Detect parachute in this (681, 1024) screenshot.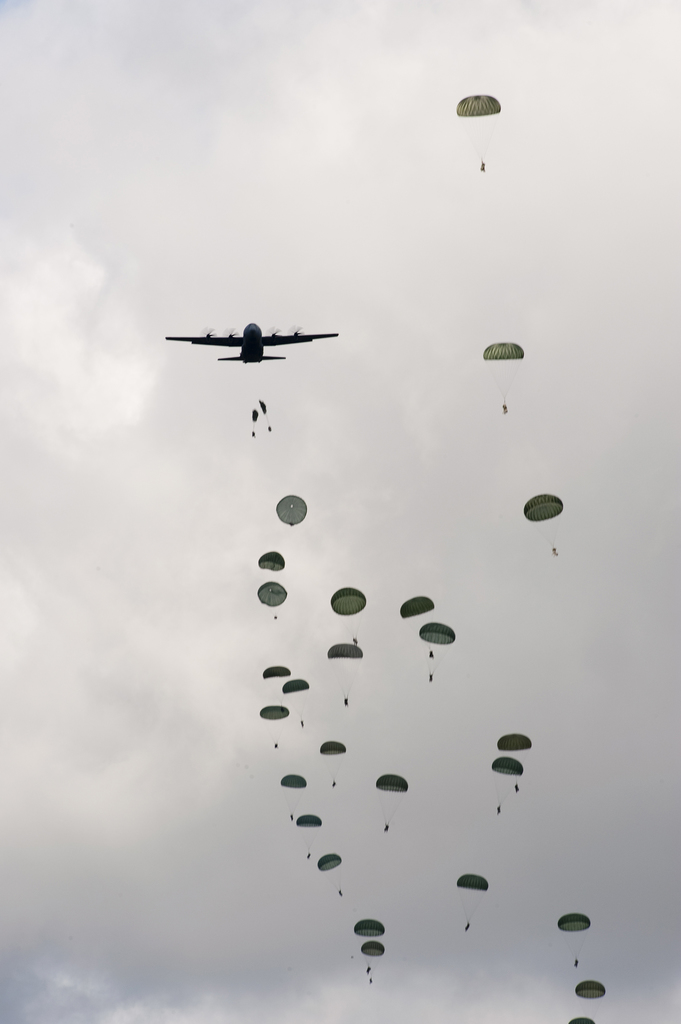
Detection: <bbox>257, 397, 276, 435</bbox>.
